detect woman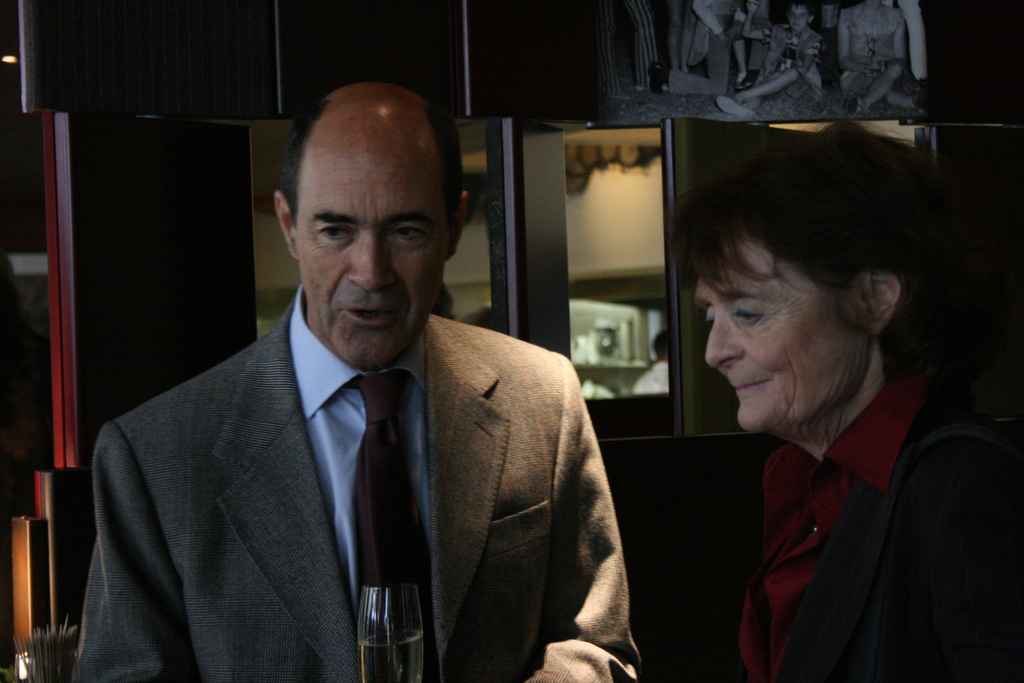
666 119 1023 682
